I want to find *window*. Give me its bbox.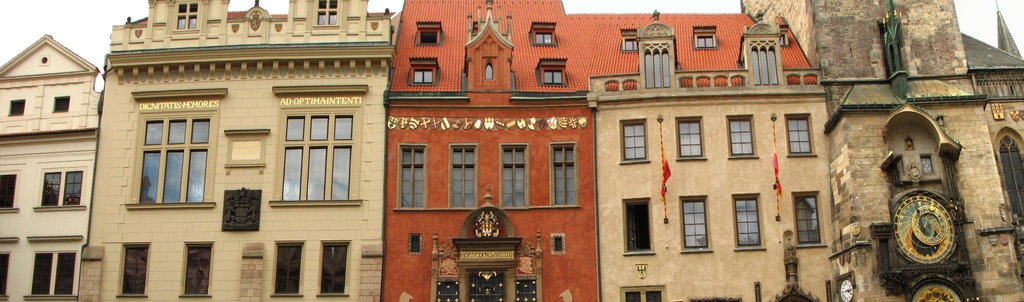
[x1=34, y1=170, x2=59, y2=209].
